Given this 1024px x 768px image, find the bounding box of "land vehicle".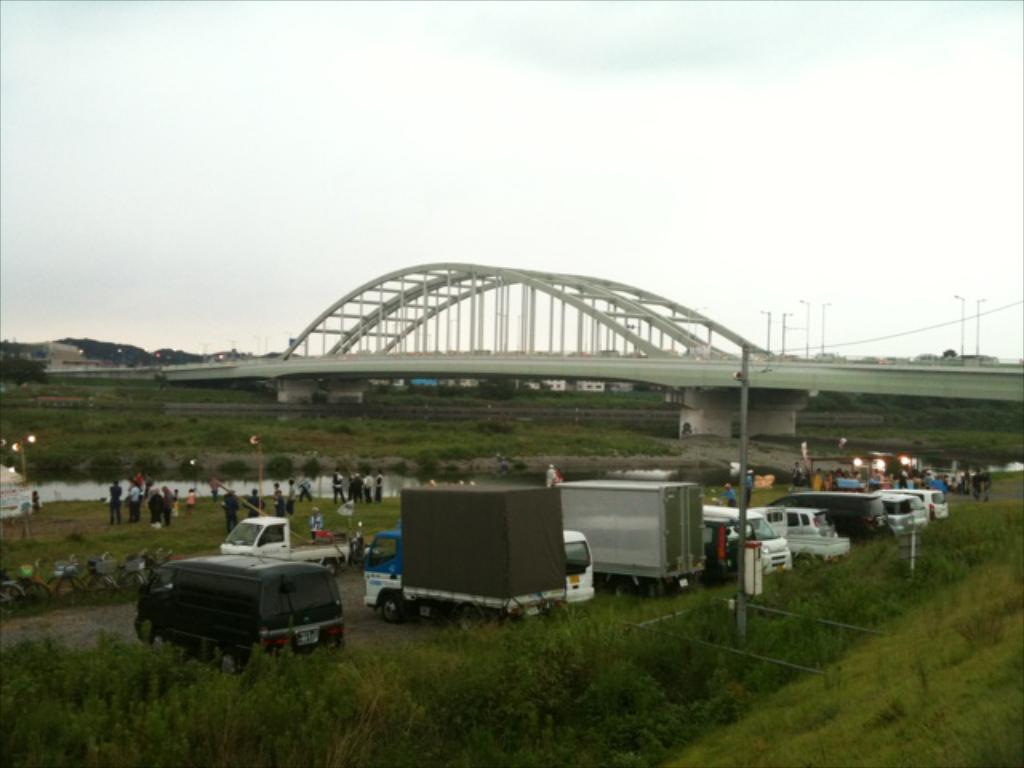
bbox(710, 514, 765, 571).
